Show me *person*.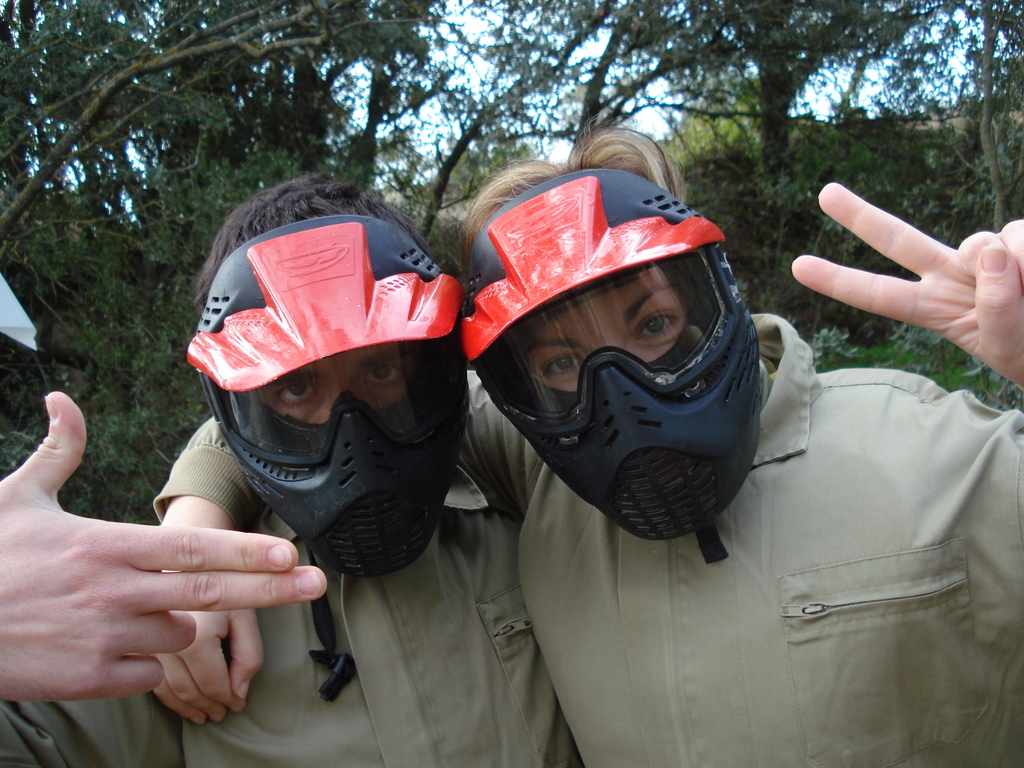
*person* is here: 0/166/597/767.
